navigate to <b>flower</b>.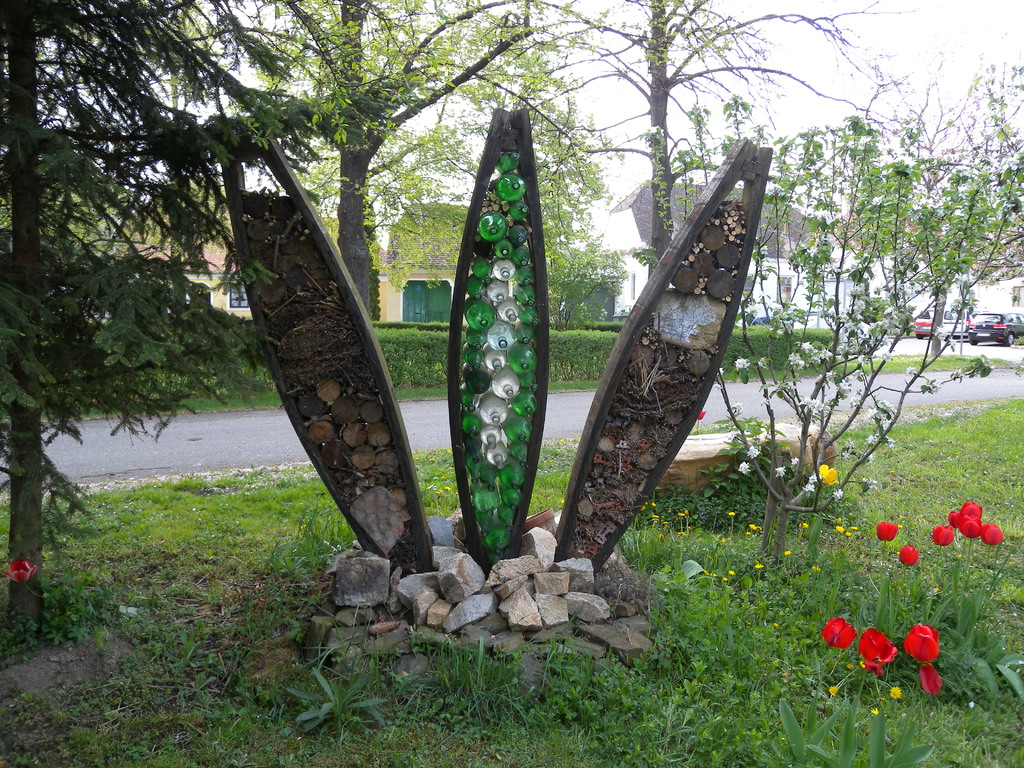
Navigation target: BBox(934, 323, 960, 348).
